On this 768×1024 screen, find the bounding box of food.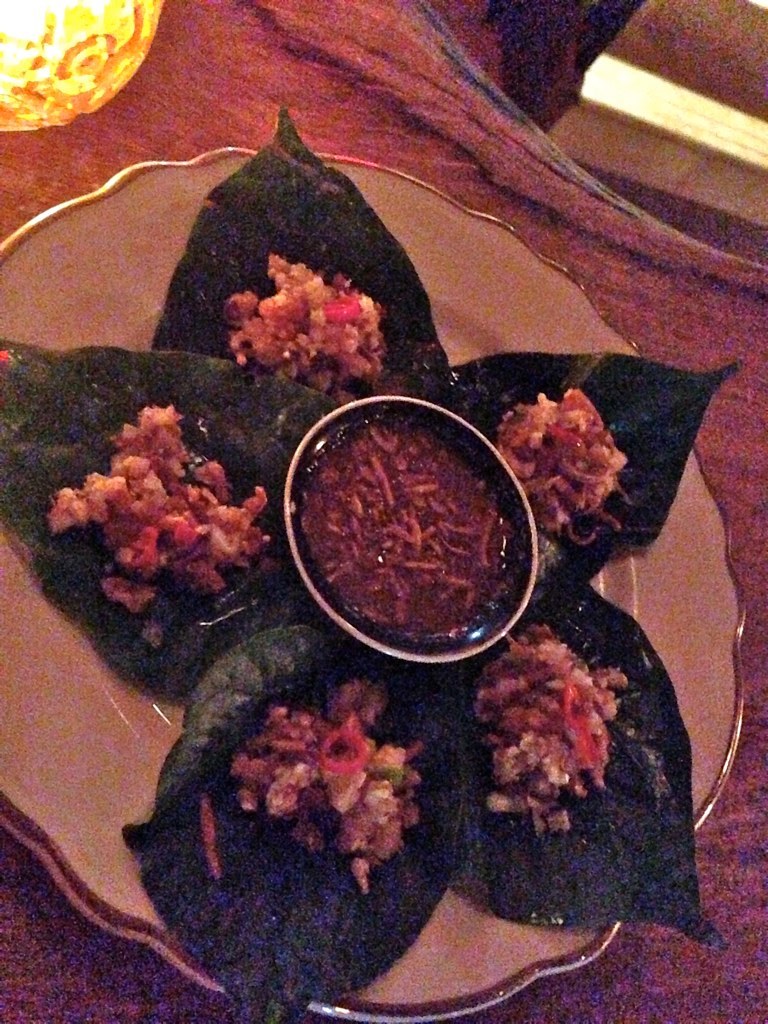
Bounding box: (left=228, top=679, right=427, bottom=899).
